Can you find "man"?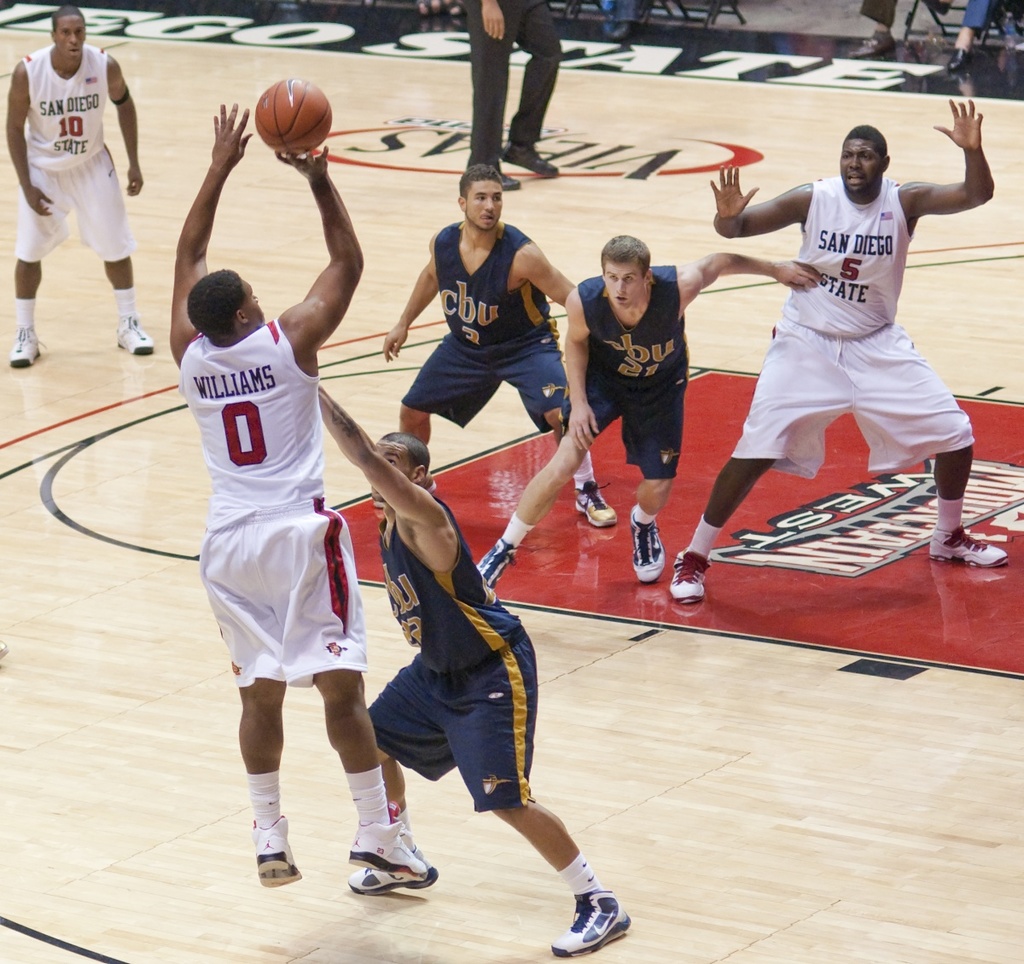
Yes, bounding box: locate(463, 0, 563, 193).
